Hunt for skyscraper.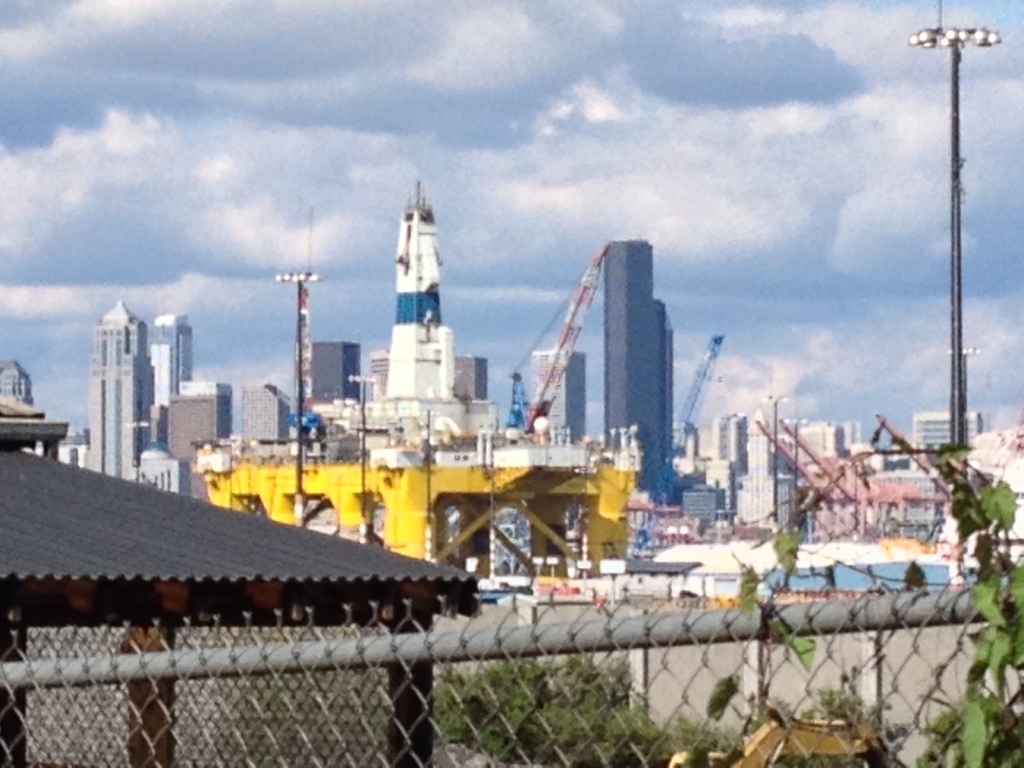
Hunted down at BBox(605, 244, 678, 504).
